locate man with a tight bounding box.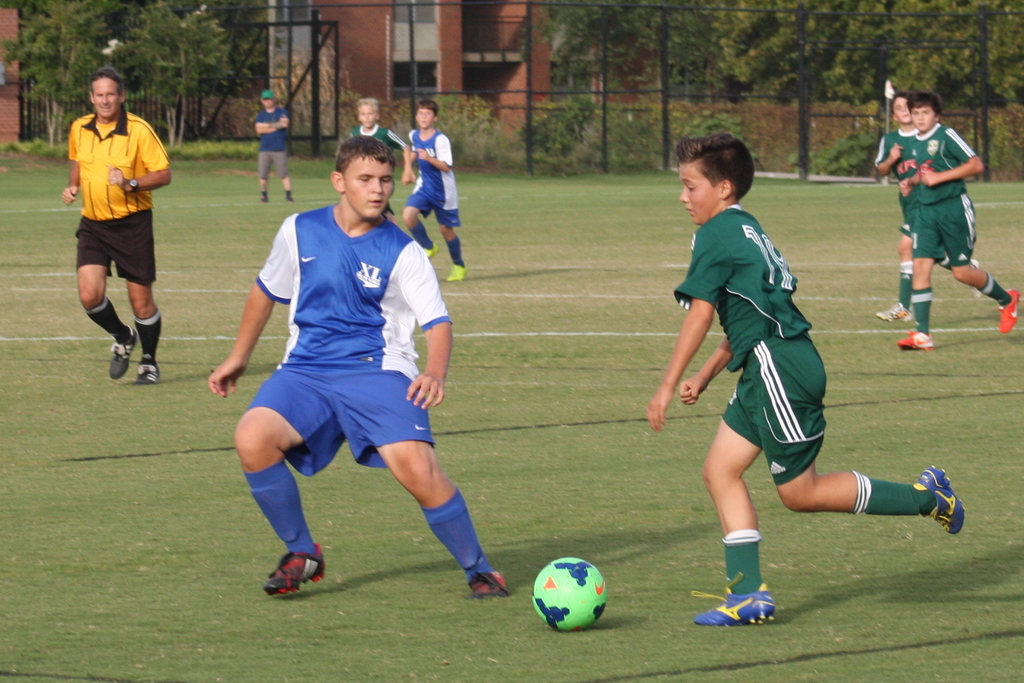
rect(60, 79, 168, 401).
